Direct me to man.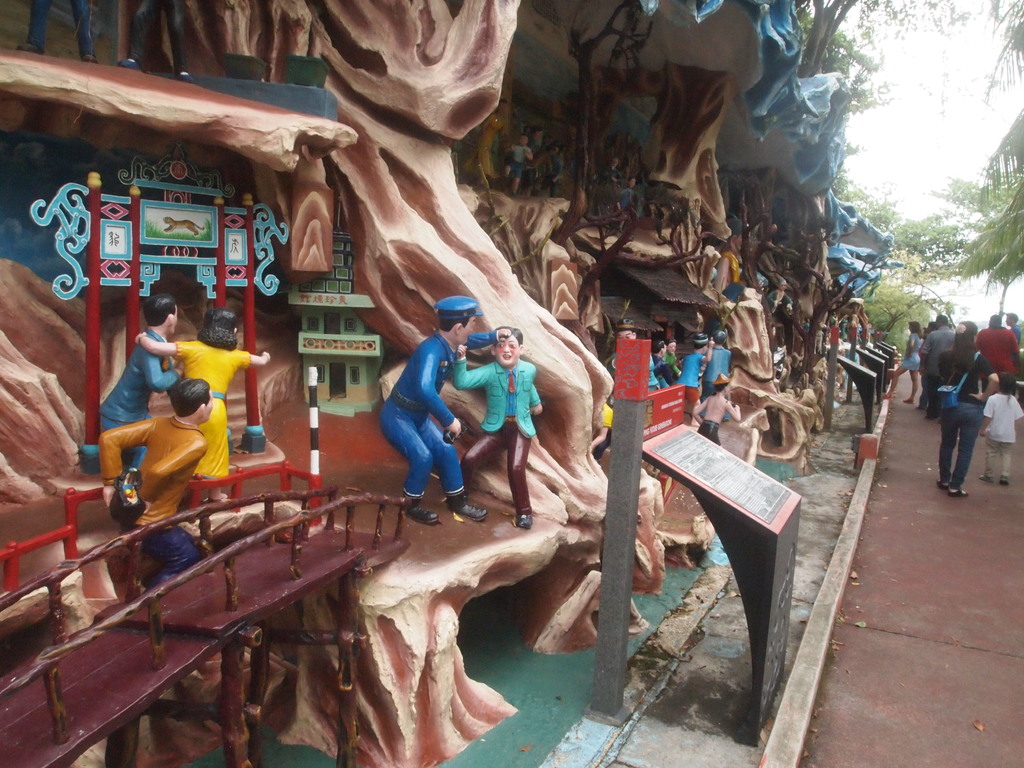
Direction: 92/372/230/605.
